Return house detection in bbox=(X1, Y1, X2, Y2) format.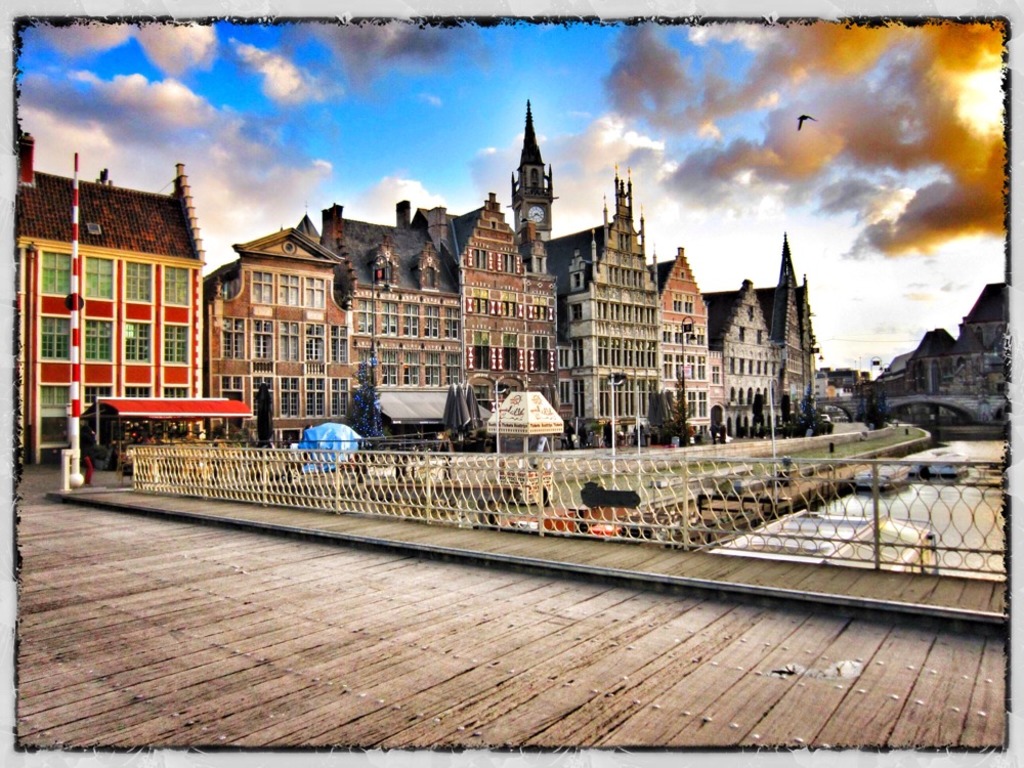
bbox=(649, 244, 724, 434).
